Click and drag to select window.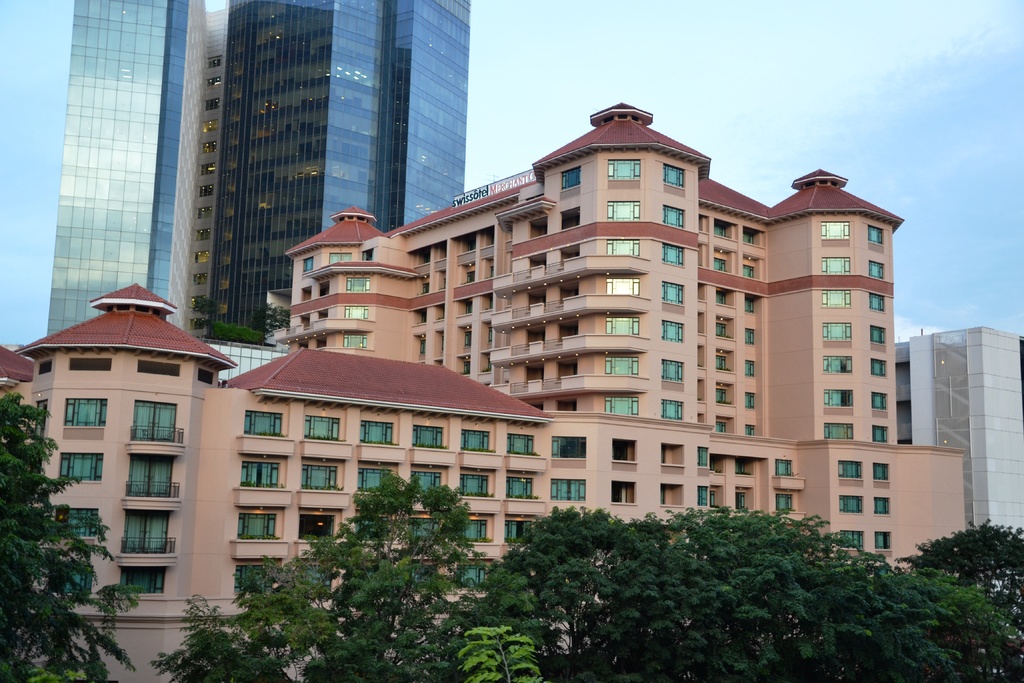
Selection: detection(822, 323, 852, 340).
